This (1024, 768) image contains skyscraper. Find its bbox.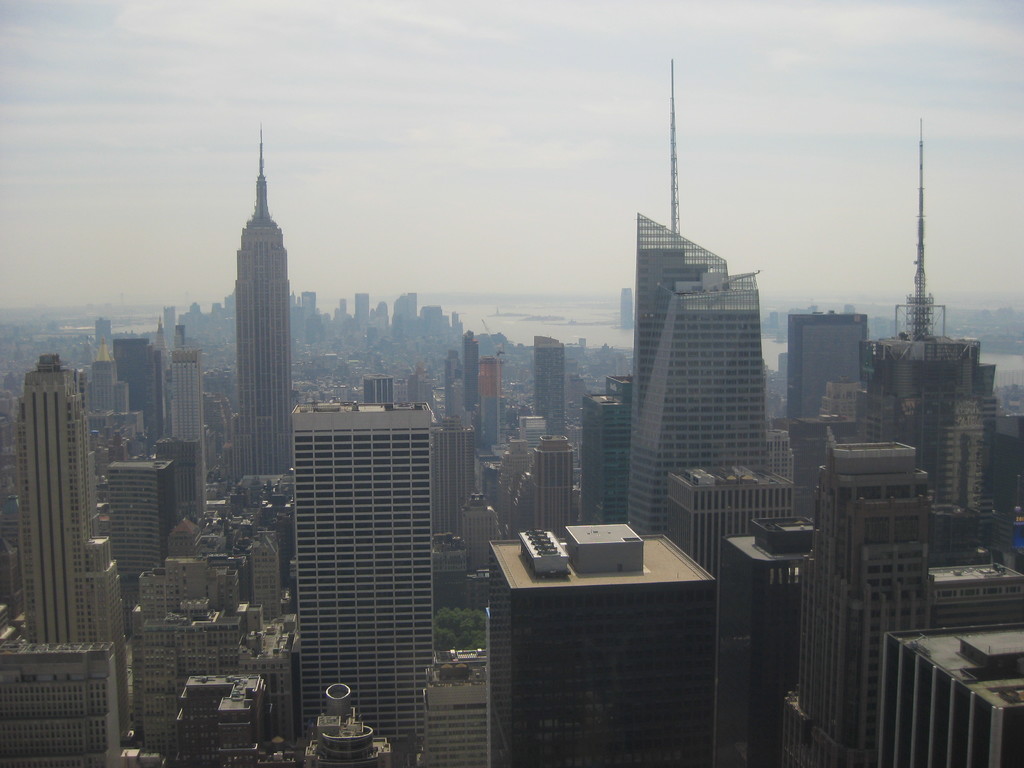
left=664, top=456, right=797, bottom=566.
